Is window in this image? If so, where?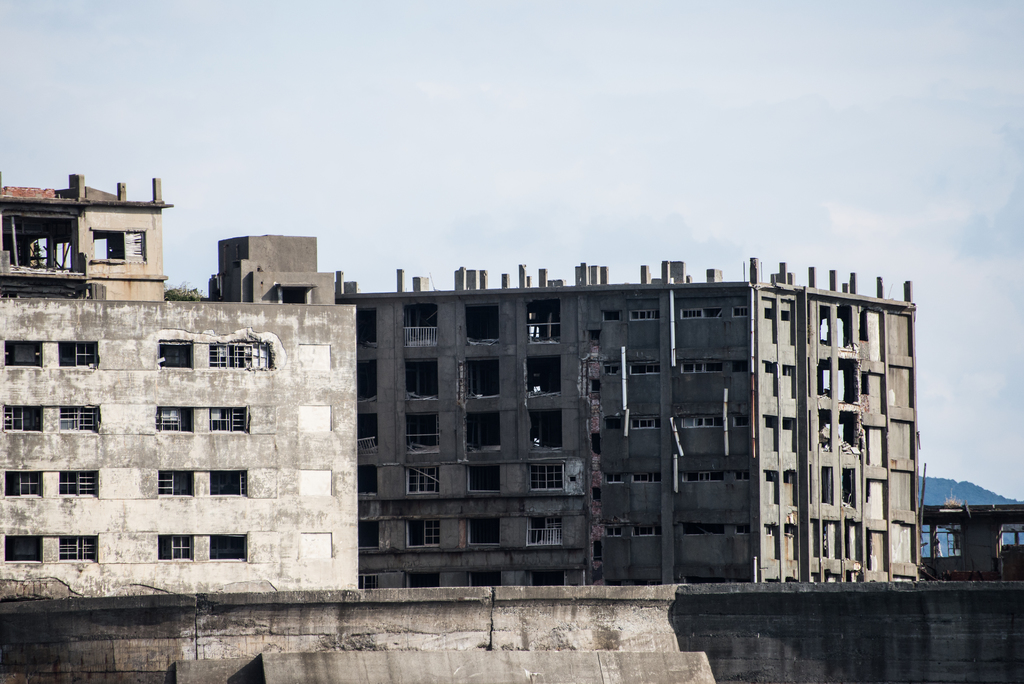
Yes, at [x1=207, y1=403, x2=245, y2=435].
